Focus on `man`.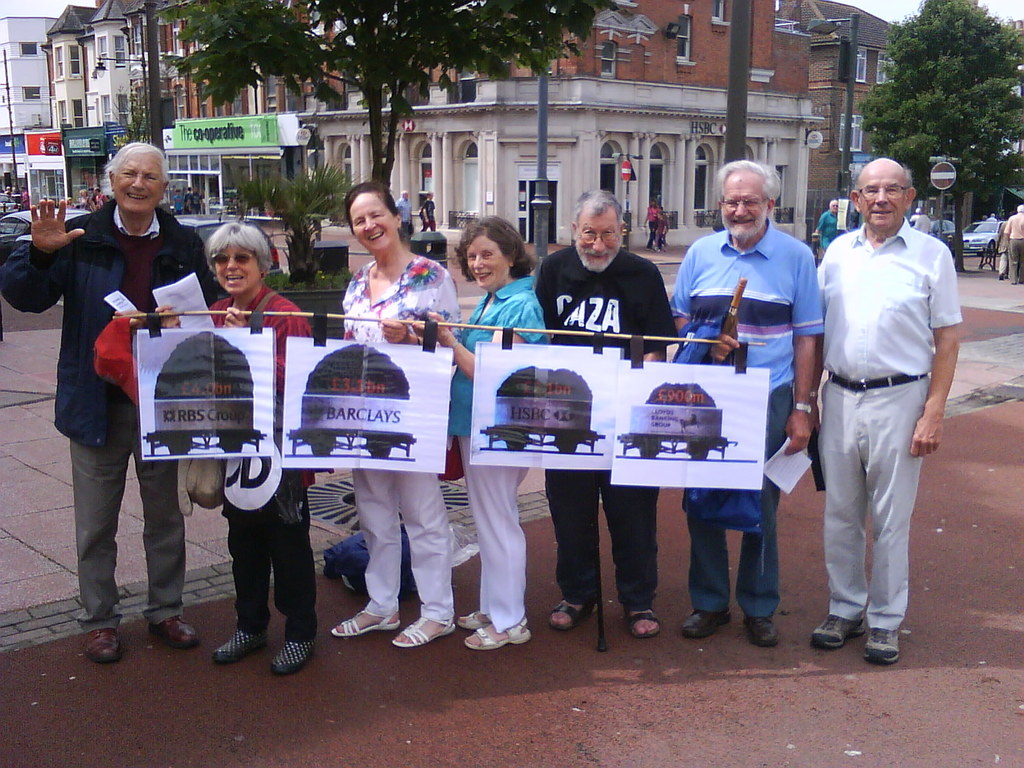
Focused at locate(1003, 200, 1023, 285).
